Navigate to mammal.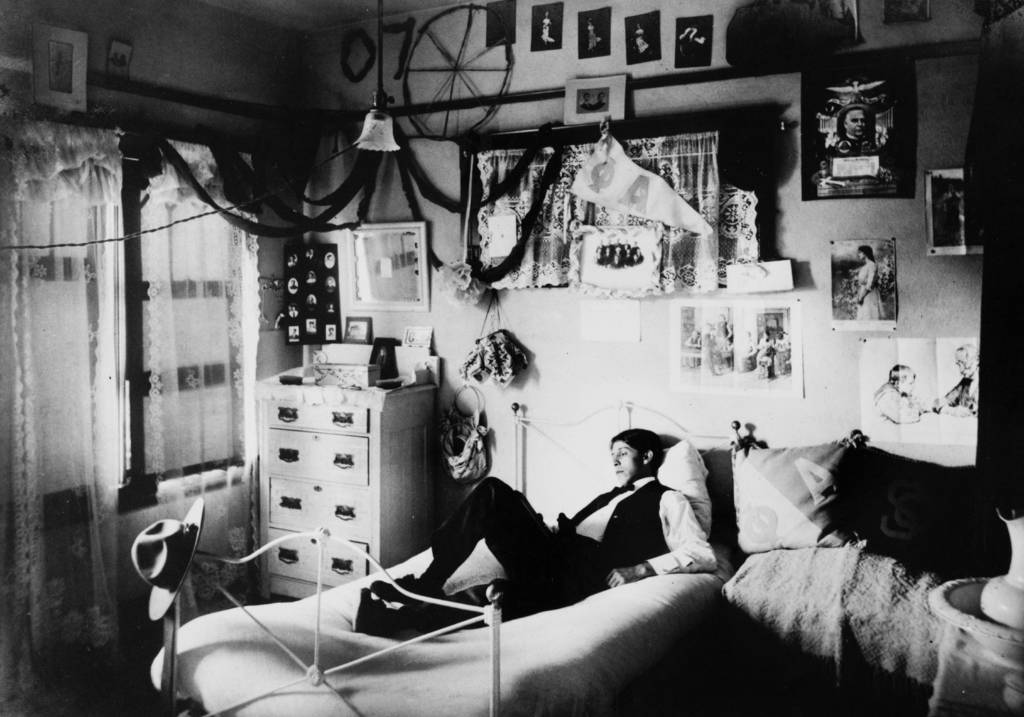
Navigation target: <region>852, 243, 890, 322</region>.
